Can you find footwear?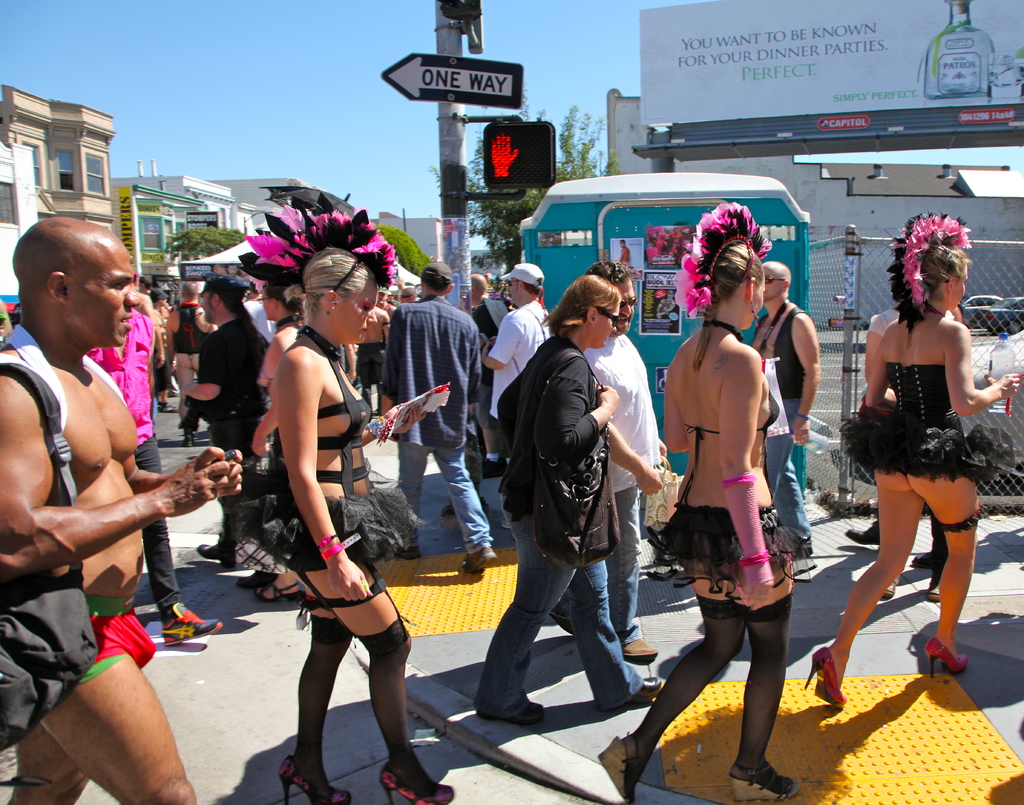
Yes, bounding box: [473,692,544,724].
